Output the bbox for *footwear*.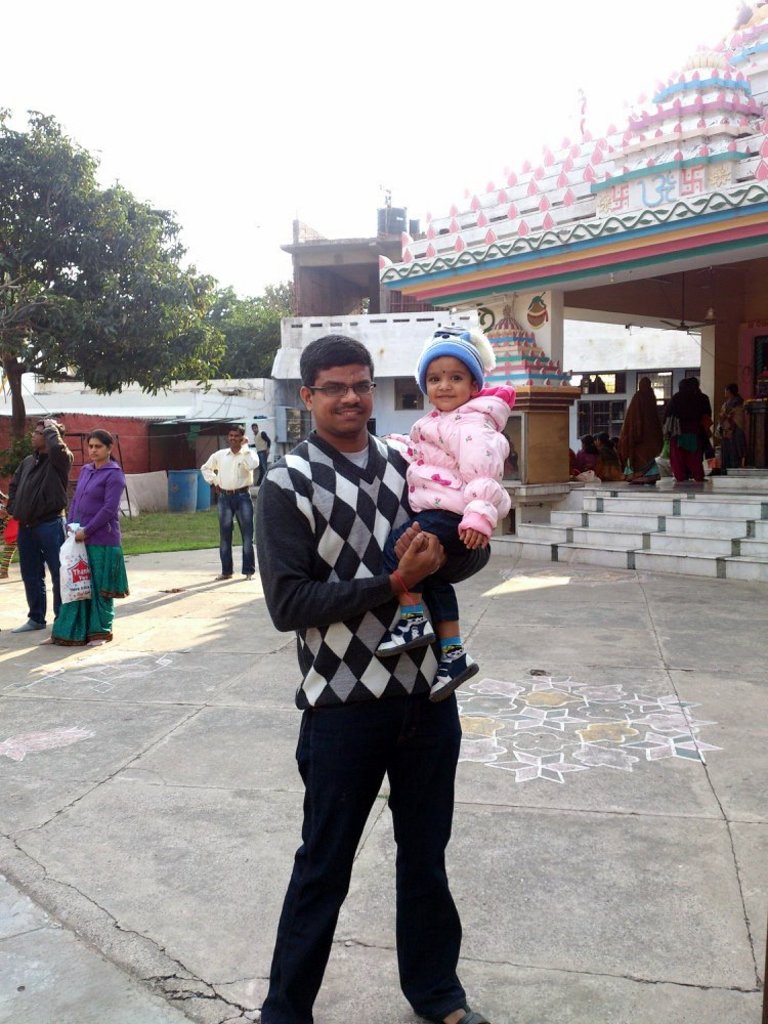
(left=16, top=606, right=45, bottom=626).
